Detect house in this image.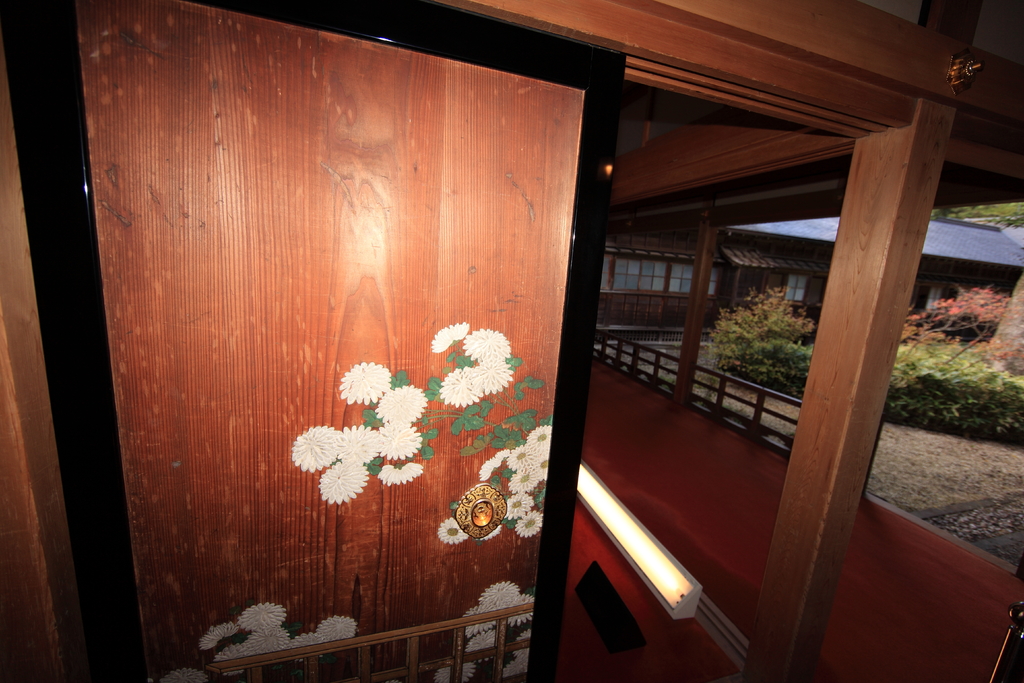
Detection: [724, 215, 1023, 325].
